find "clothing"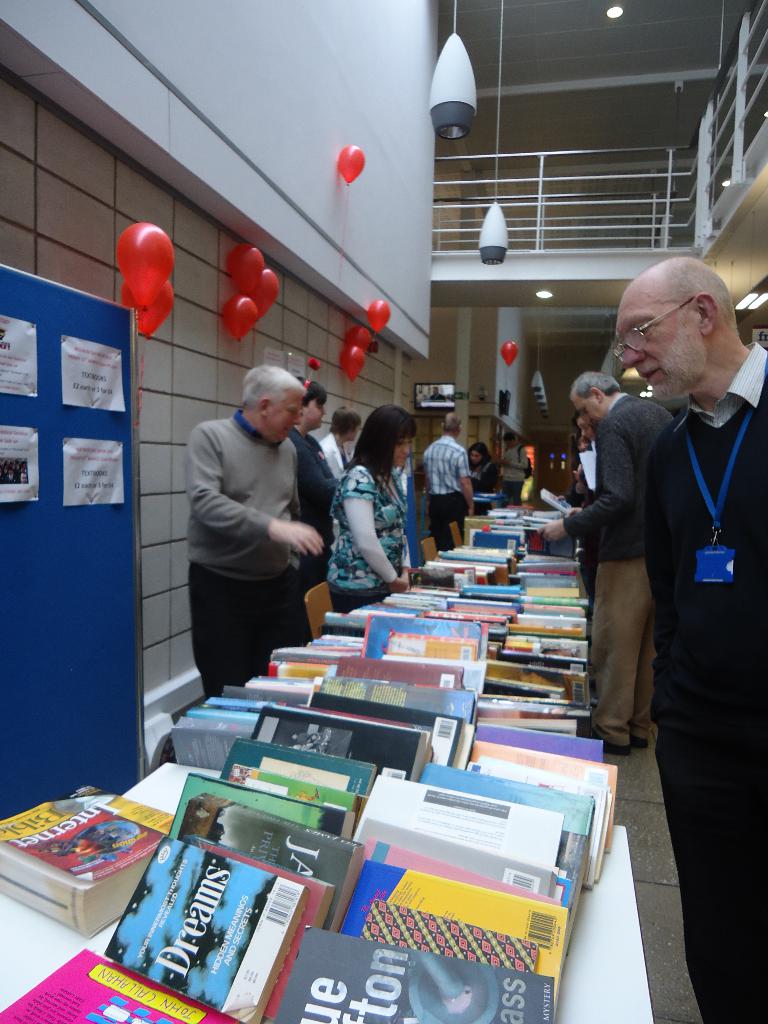
498, 440, 527, 503
